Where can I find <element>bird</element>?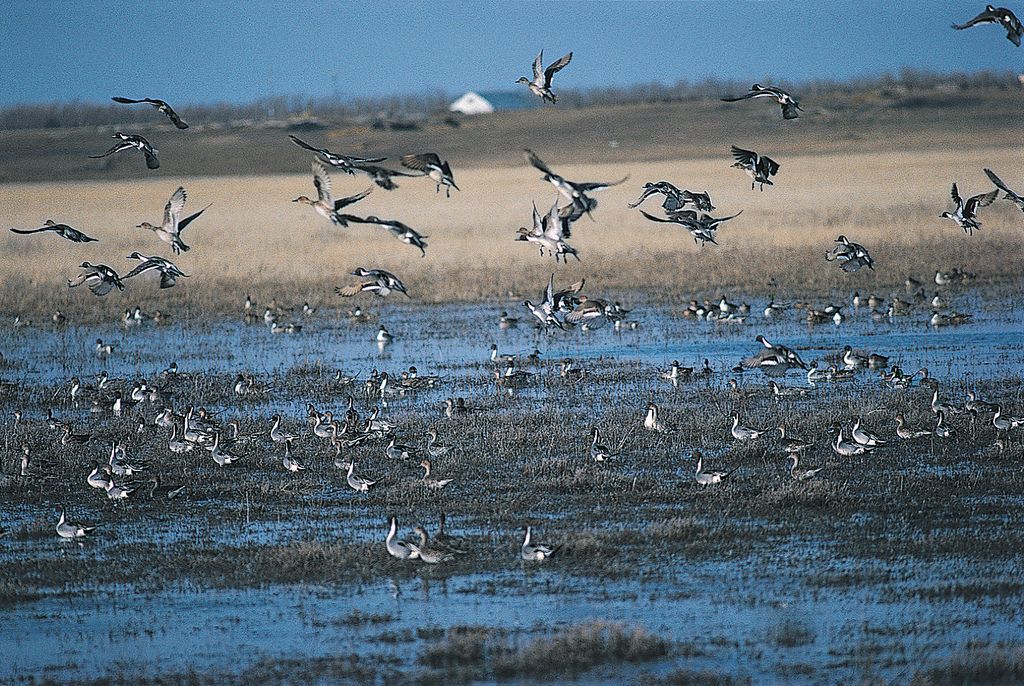
You can find it at (141,472,187,508).
